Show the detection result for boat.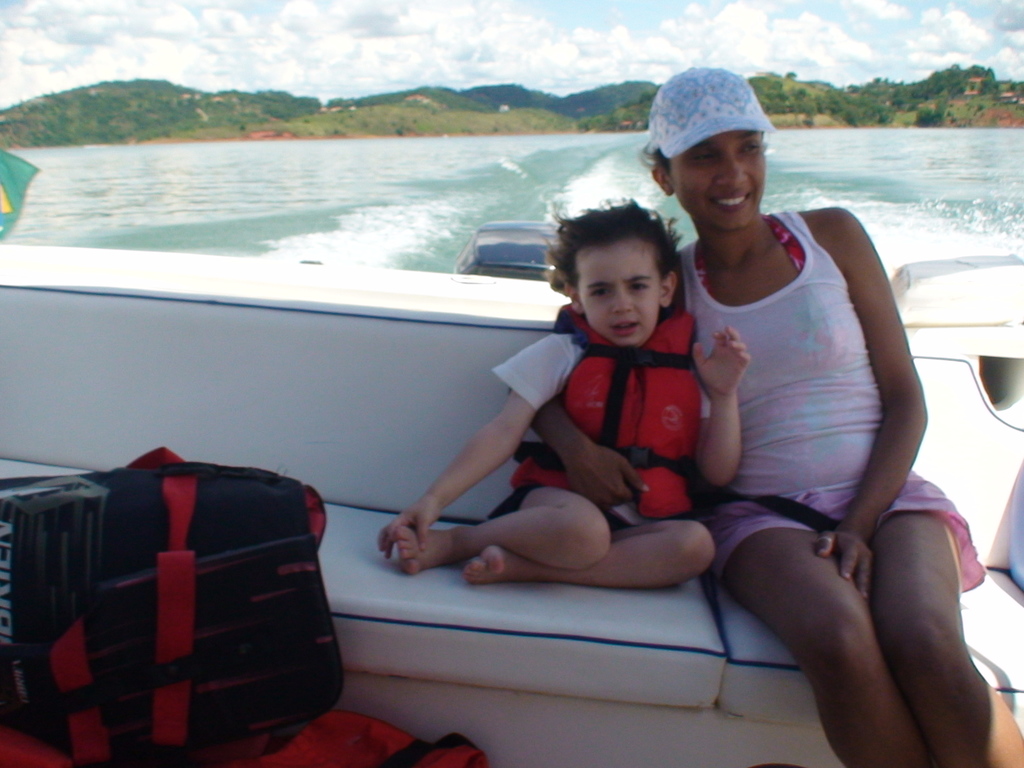
bbox=[0, 146, 1023, 767].
